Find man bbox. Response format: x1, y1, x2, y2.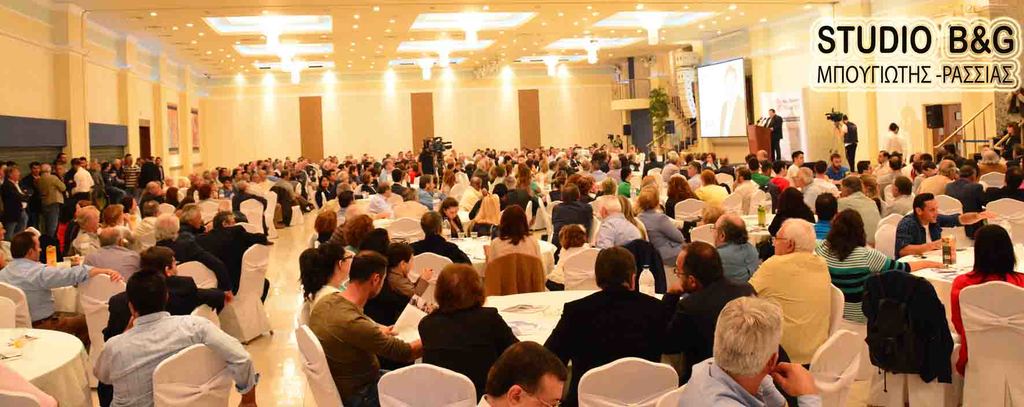
290, 256, 415, 395.
